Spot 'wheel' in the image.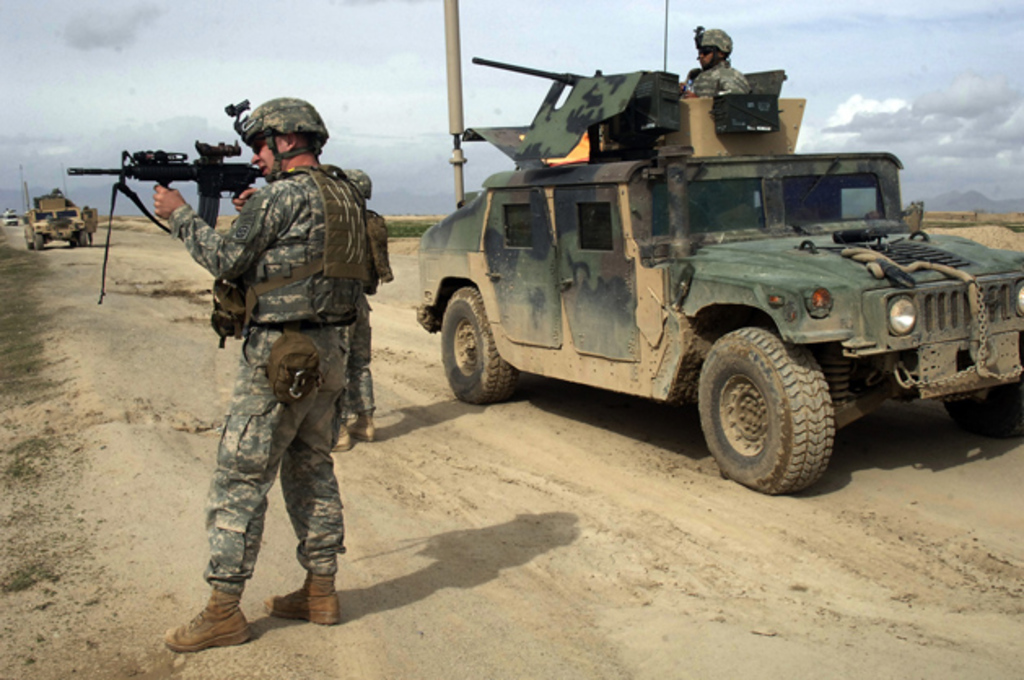
'wheel' found at Rect(700, 324, 835, 485).
